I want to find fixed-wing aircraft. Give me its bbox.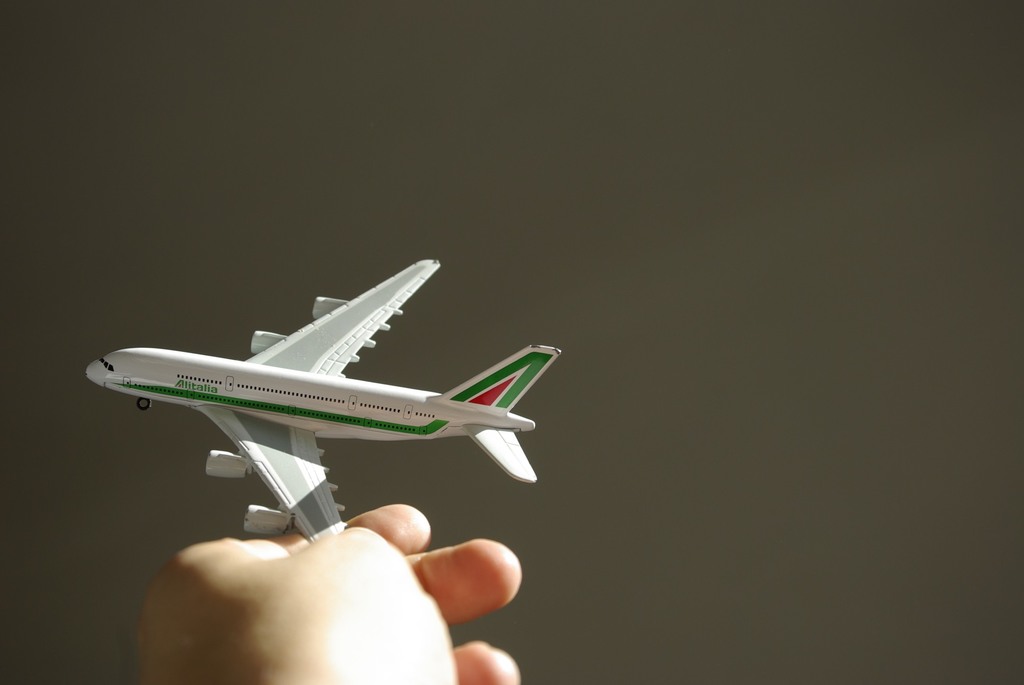
{"x1": 84, "y1": 253, "x2": 565, "y2": 545}.
